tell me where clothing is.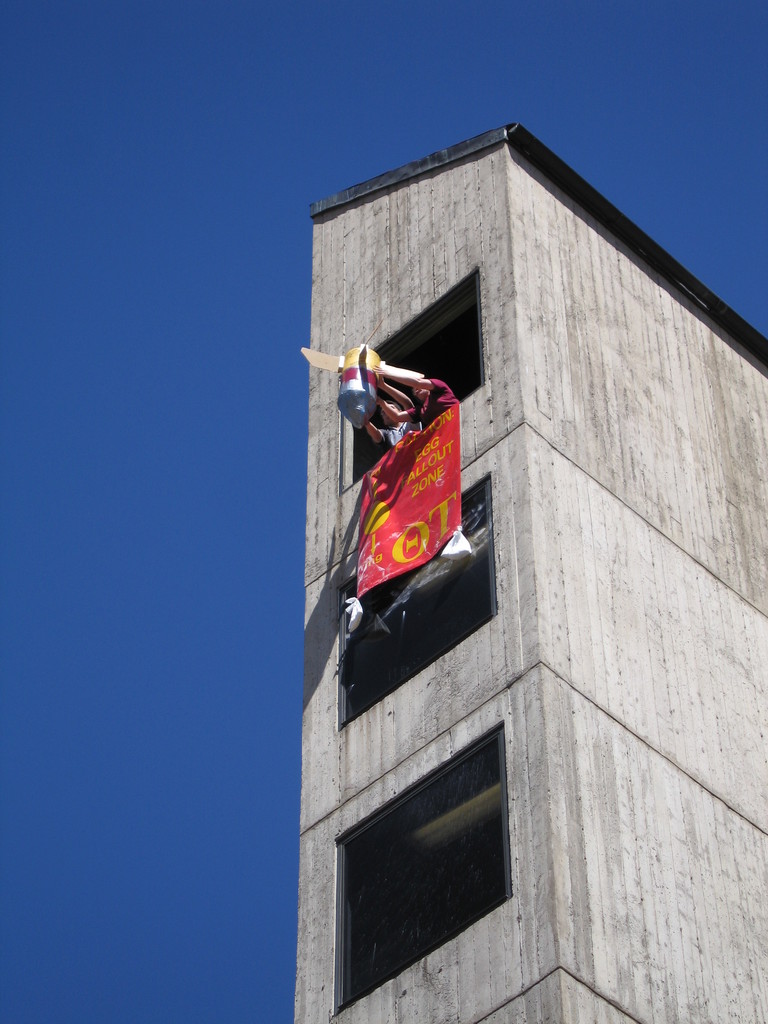
clothing is at x1=405, y1=376, x2=461, y2=430.
